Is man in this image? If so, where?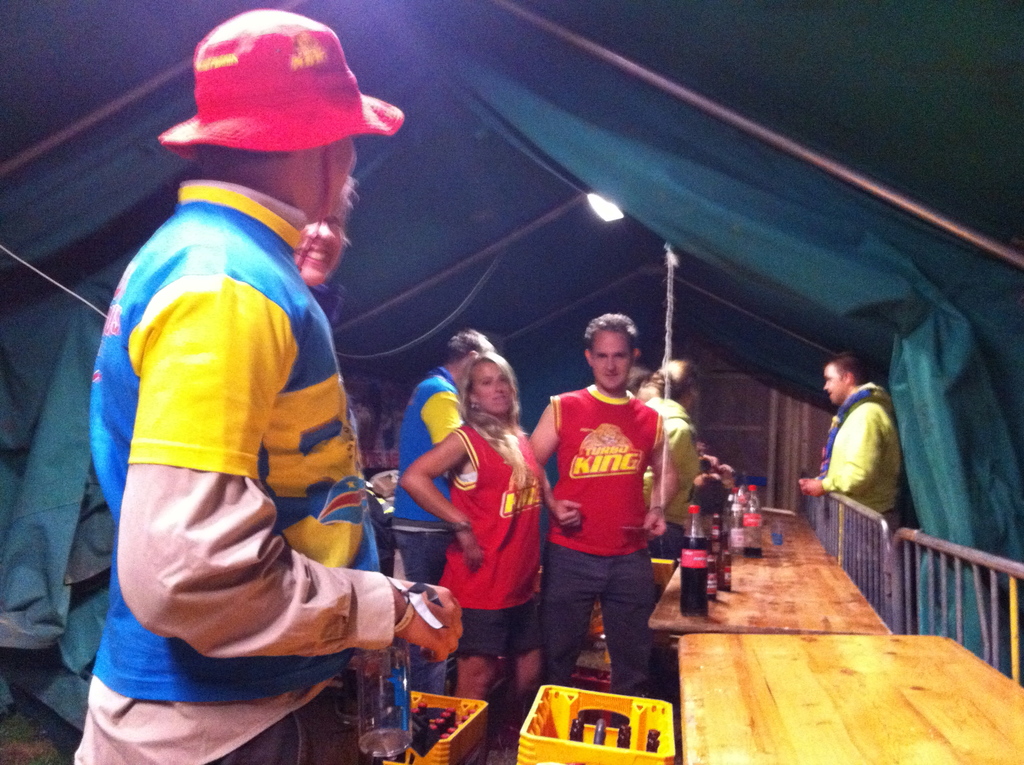
Yes, at box=[386, 329, 497, 702].
